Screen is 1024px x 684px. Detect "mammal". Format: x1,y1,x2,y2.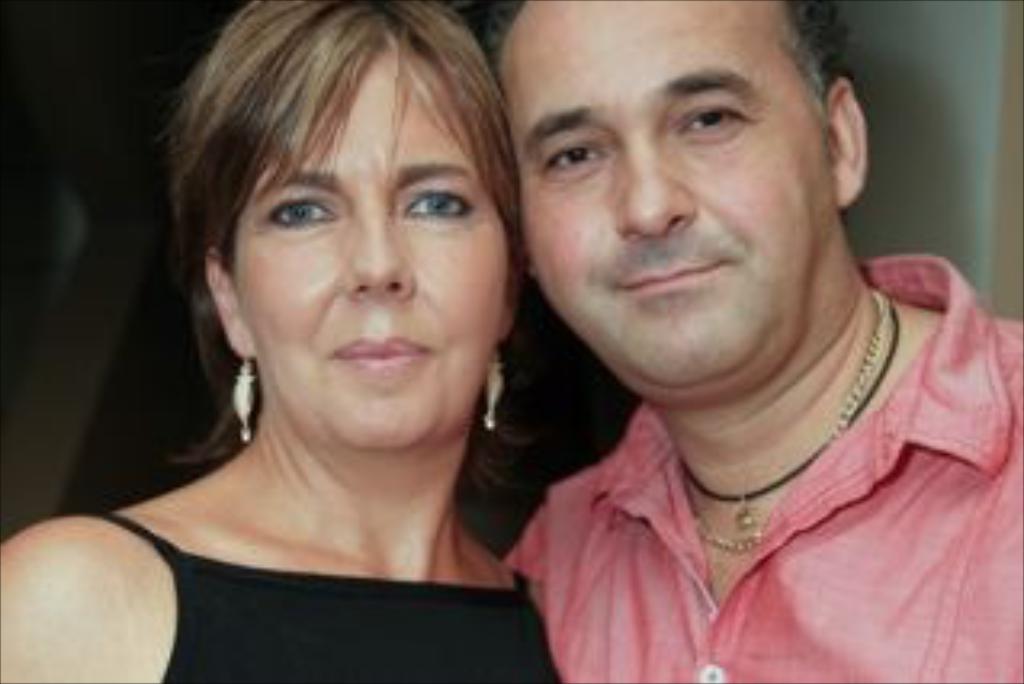
395,10,1021,652.
